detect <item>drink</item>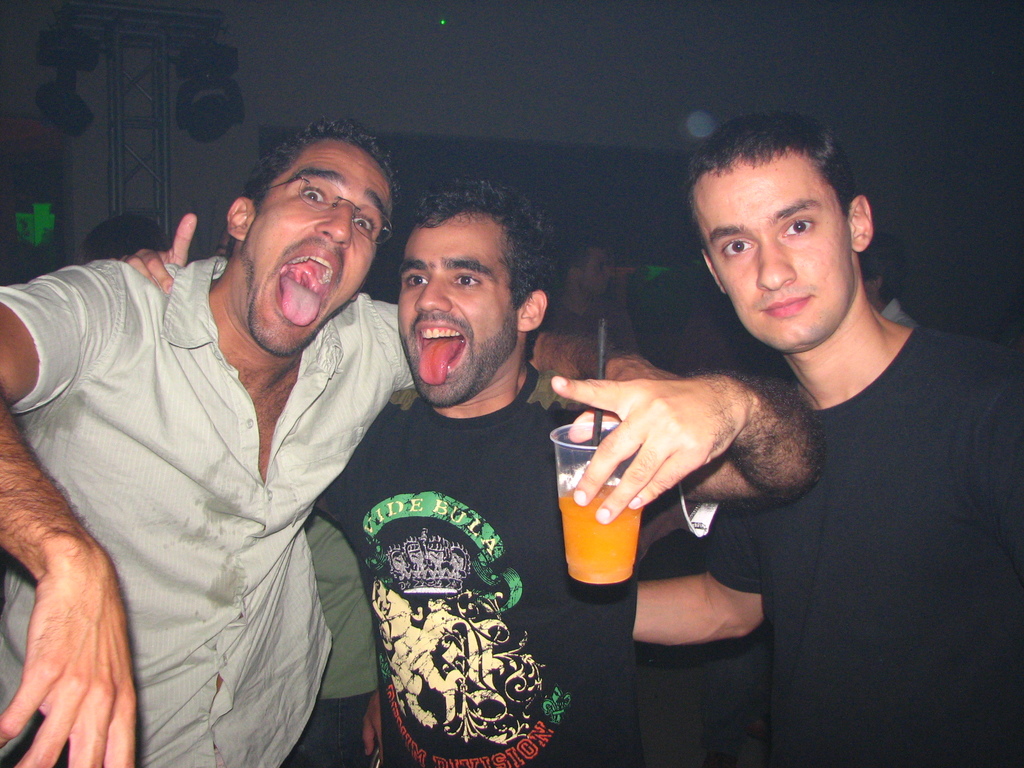
Rect(557, 445, 662, 594)
